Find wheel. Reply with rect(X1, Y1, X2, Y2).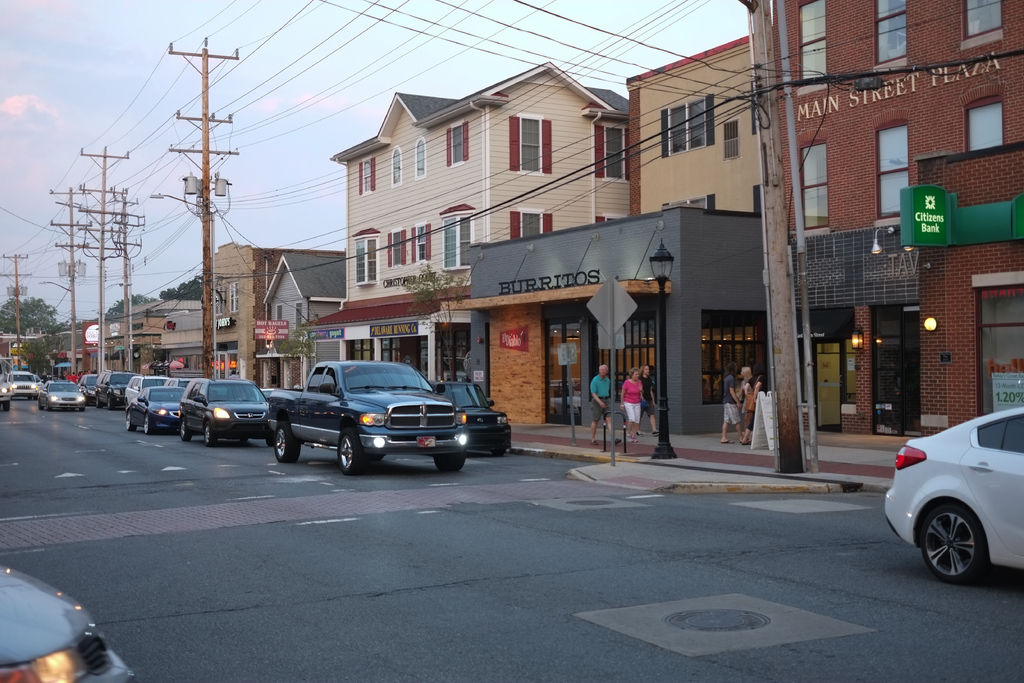
rect(273, 418, 304, 463).
